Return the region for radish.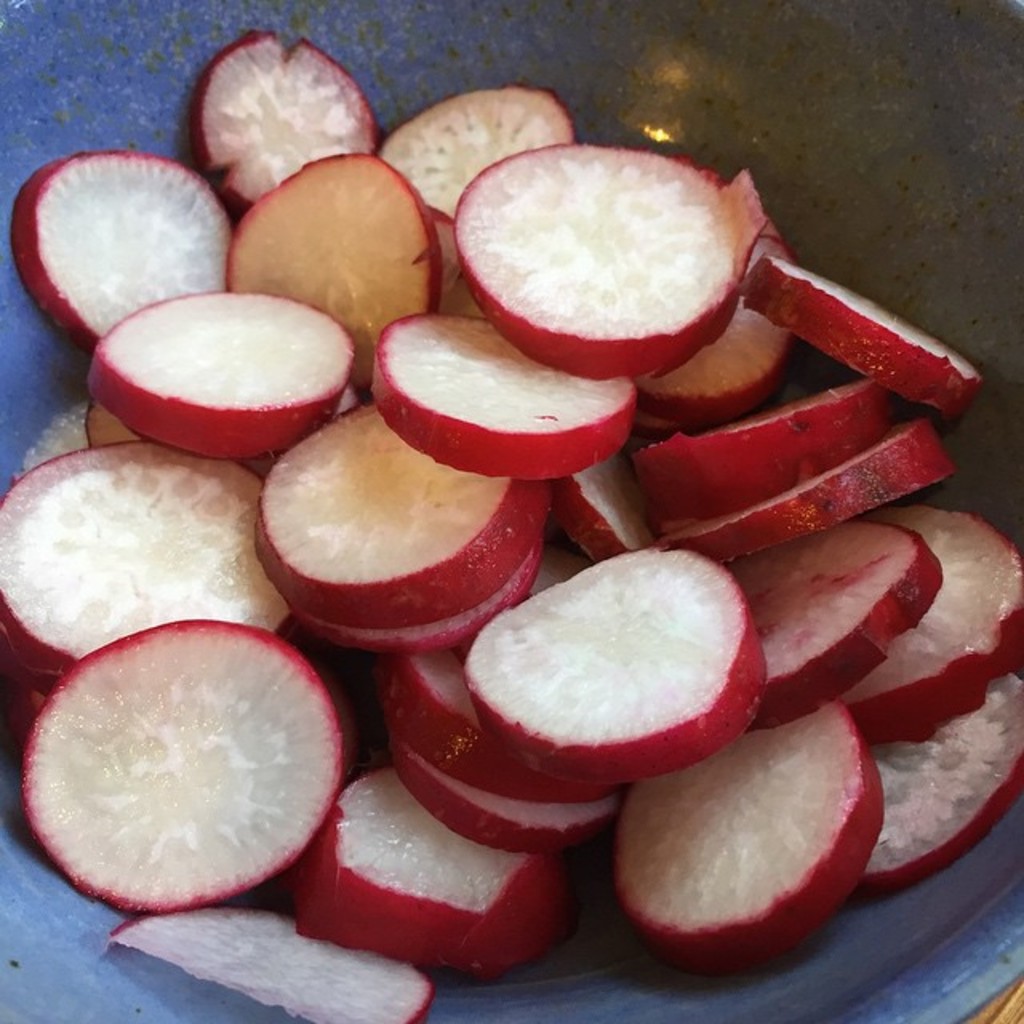
451, 136, 747, 387.
